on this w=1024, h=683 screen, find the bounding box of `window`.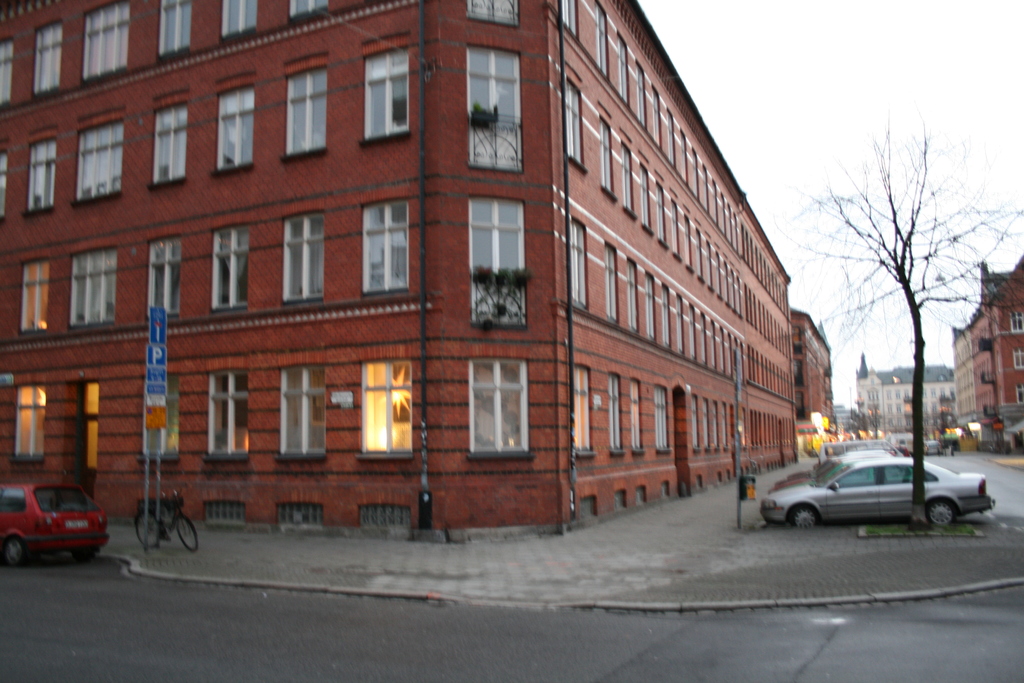
Bounding box: [147, 239, 188, 317].
